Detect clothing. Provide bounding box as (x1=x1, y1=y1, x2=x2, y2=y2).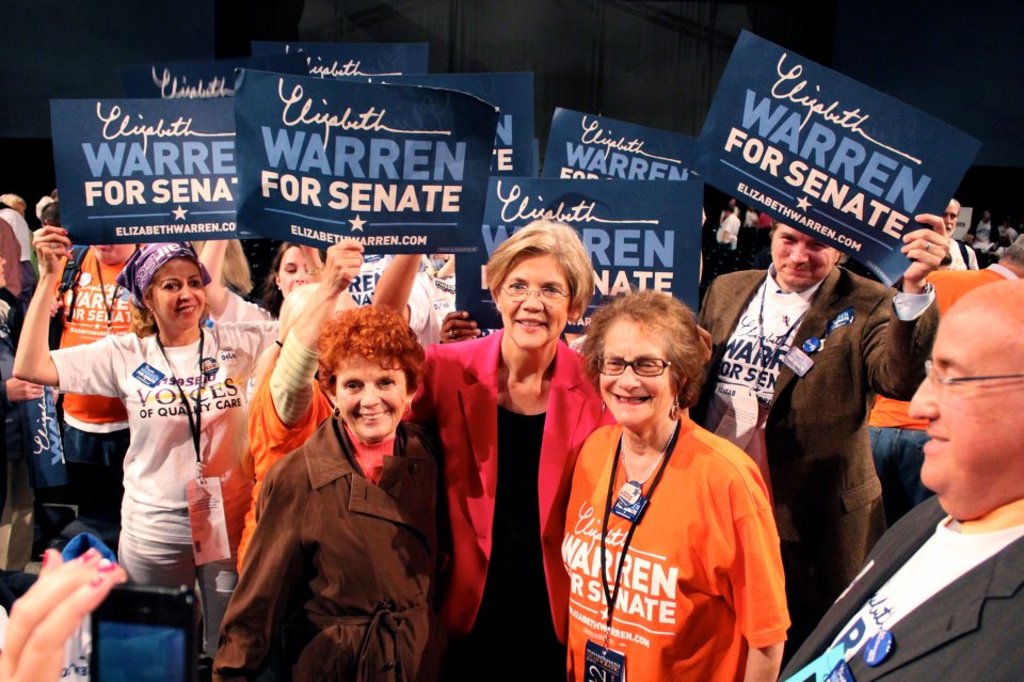
(x1=698, y1=258, x2=944, y2=672).
